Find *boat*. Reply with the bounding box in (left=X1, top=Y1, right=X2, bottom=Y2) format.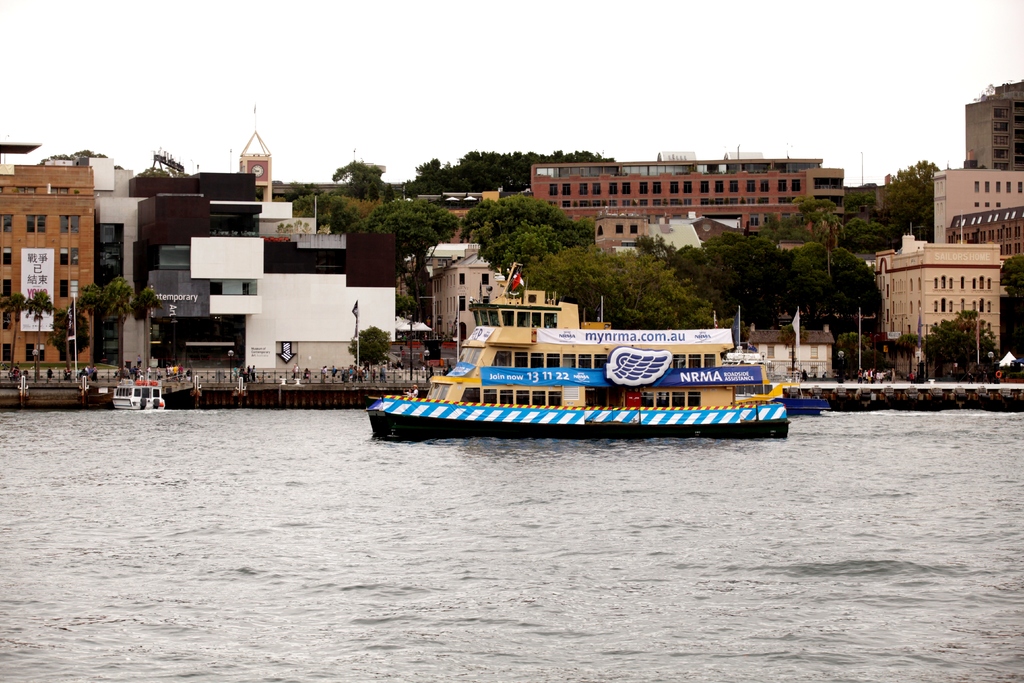
(left=364, top=273, right=801, bottom=443).
